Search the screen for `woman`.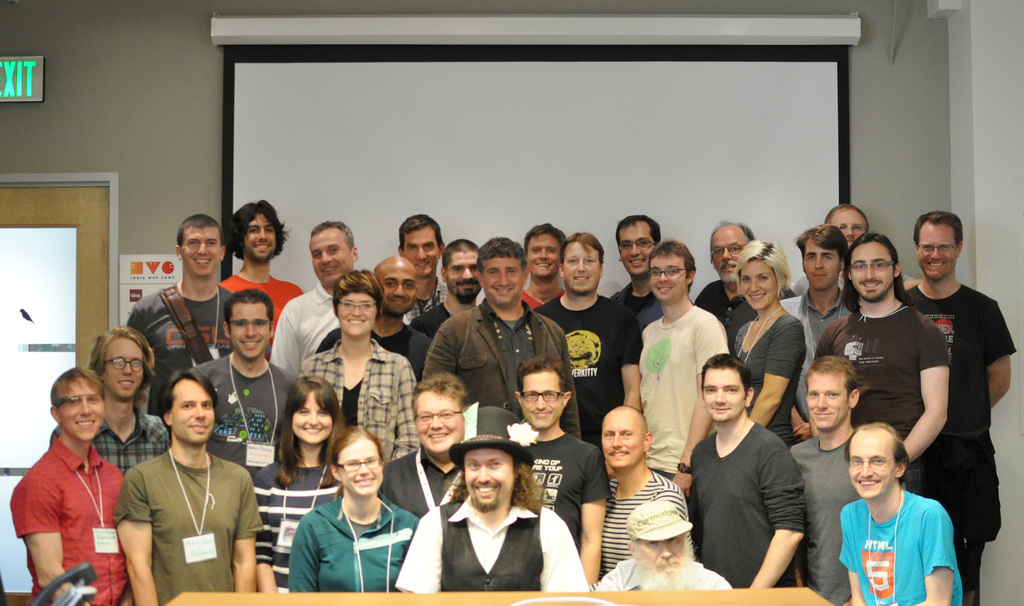
Found at 724 237 807 454.
